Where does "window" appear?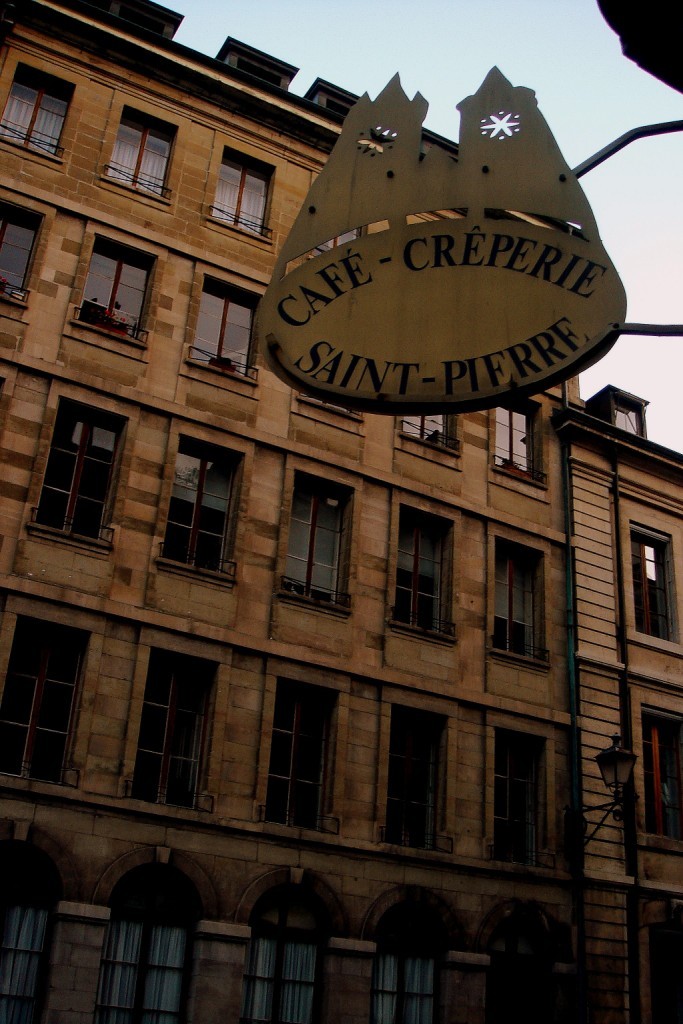
Appears at select_region(390, 518, 472, 633).
